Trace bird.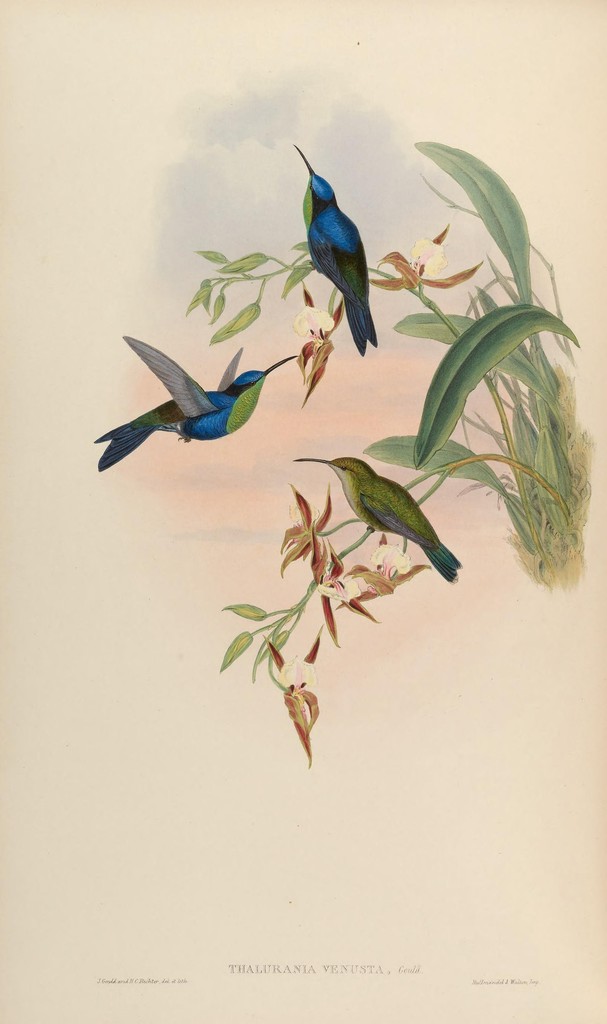
Traced to detection(298, 451, 464, 584).
